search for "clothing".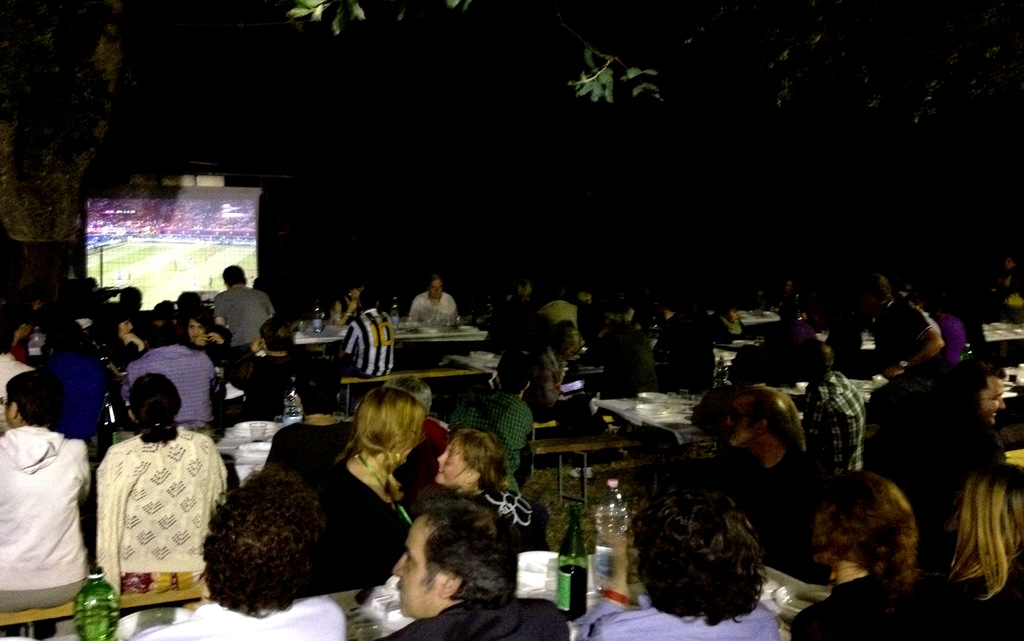
Found at 78:413:214:606.
